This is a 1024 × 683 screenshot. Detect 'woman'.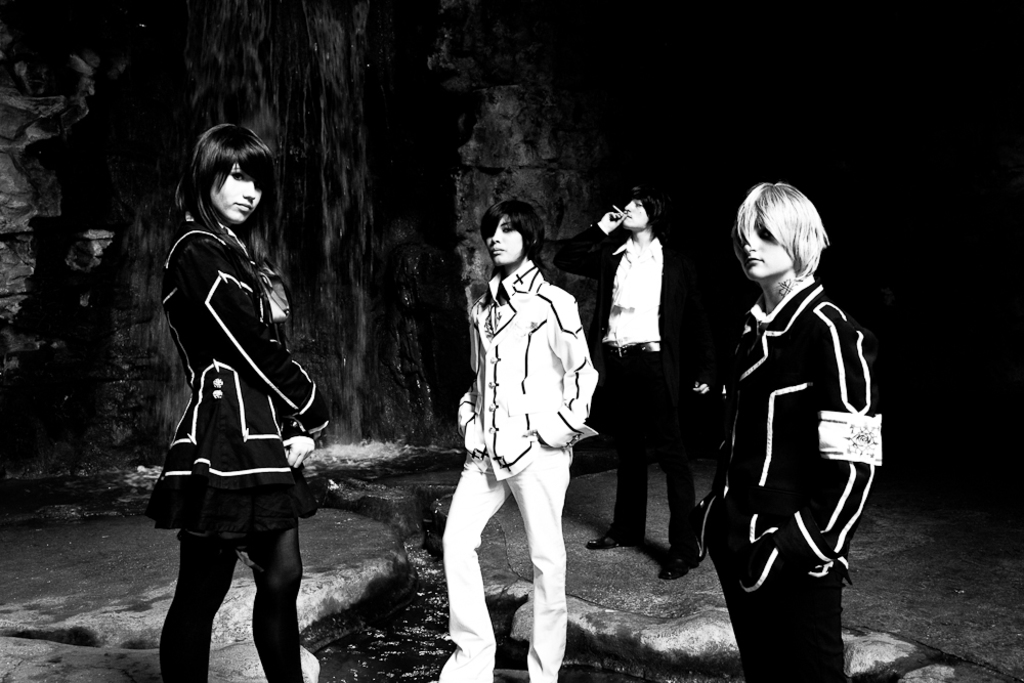
154 119 337 682.
